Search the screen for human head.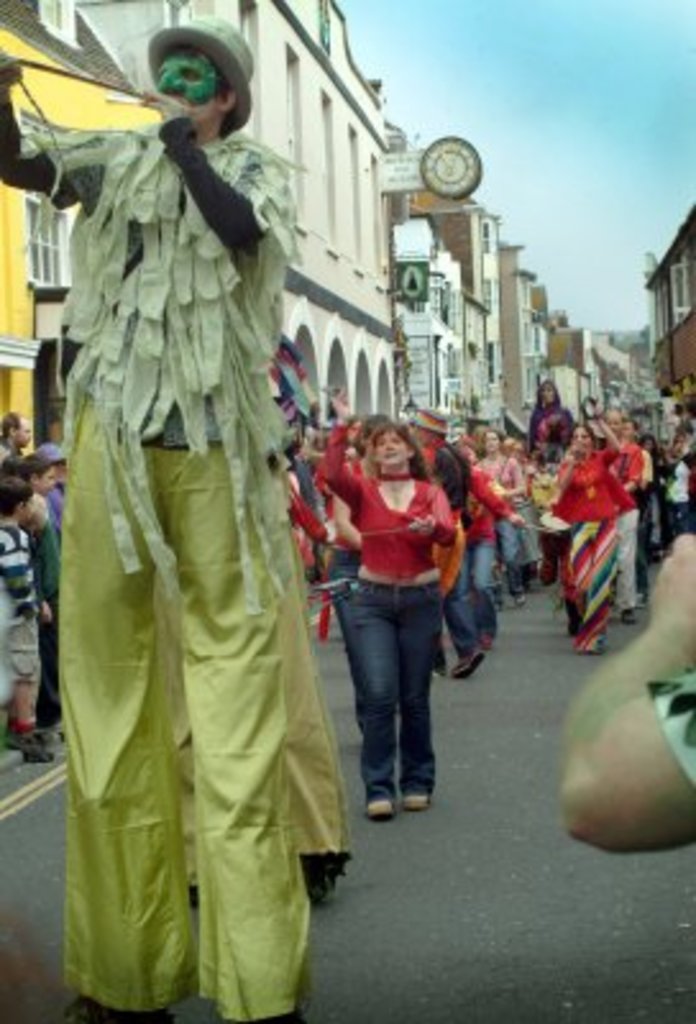
Found at [159, 15, 253, 131].
